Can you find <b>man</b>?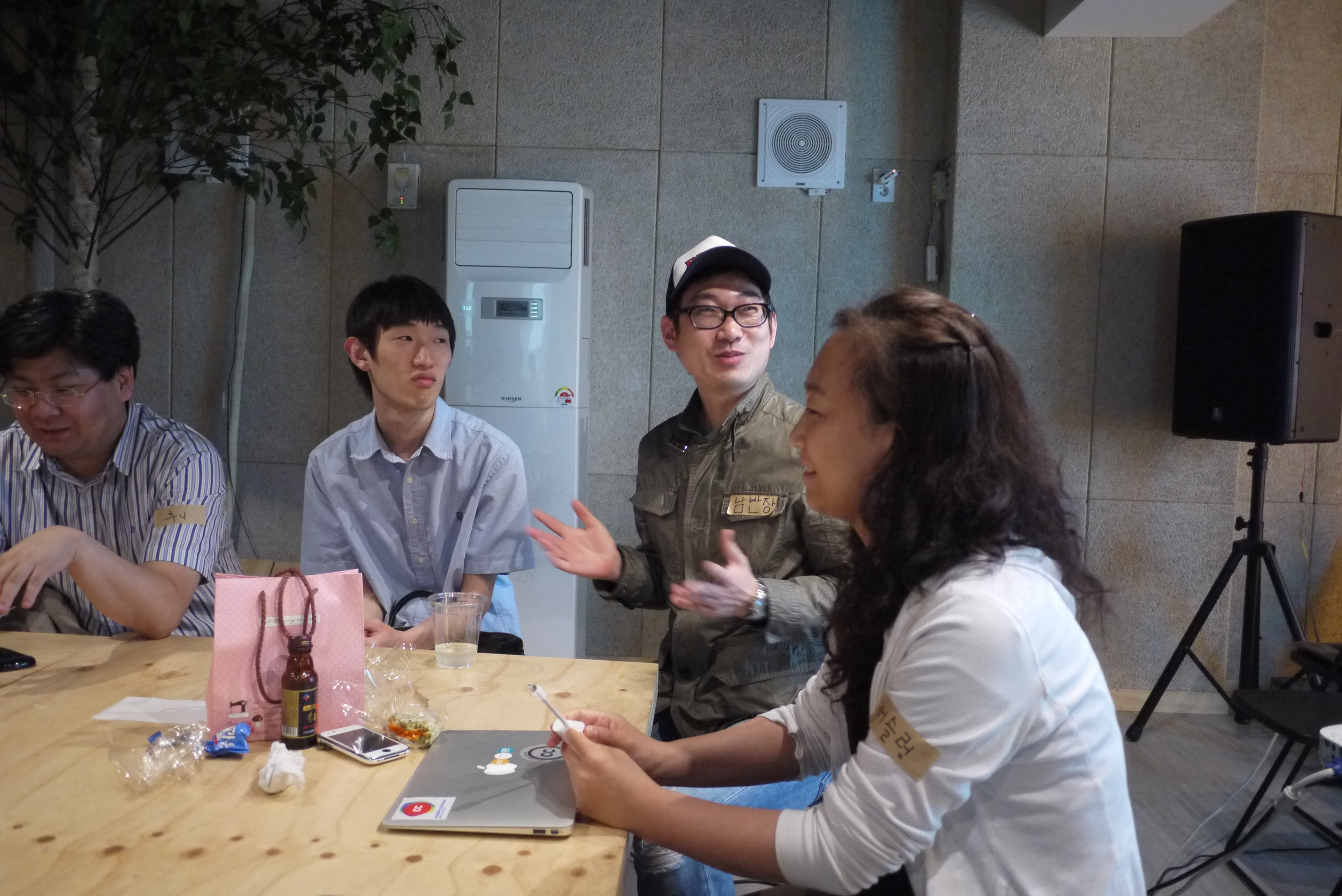
Yes, bounding box: bbox=(99, 89, 179, 219).
